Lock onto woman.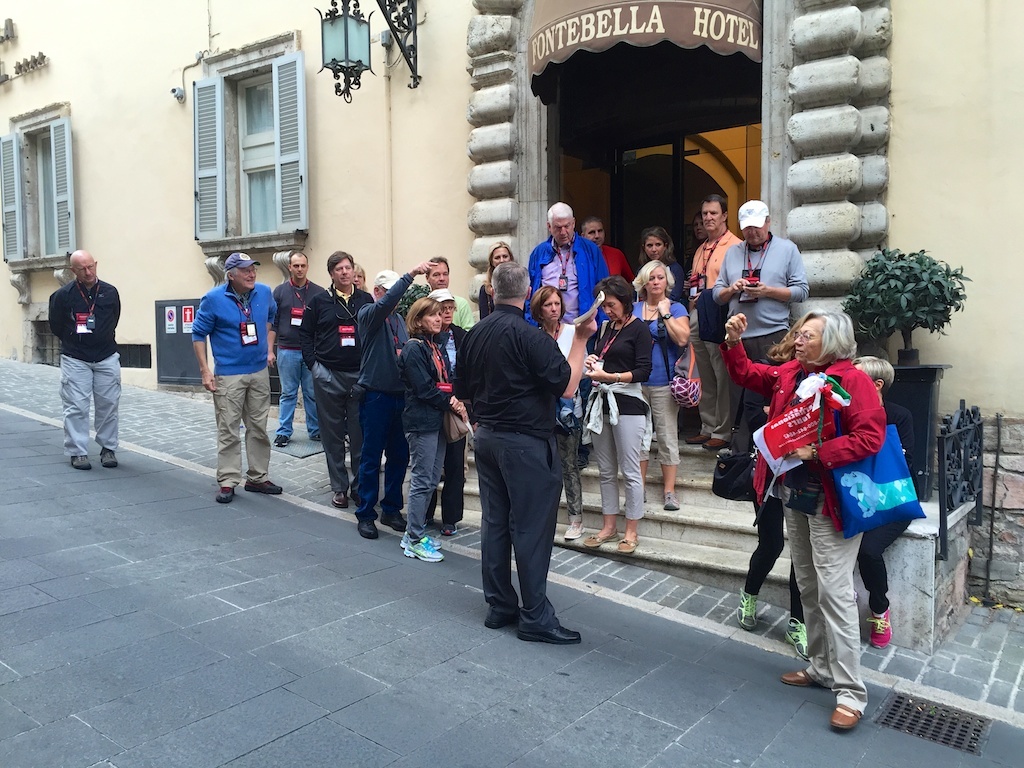
Locked: 347/260/366/290.
